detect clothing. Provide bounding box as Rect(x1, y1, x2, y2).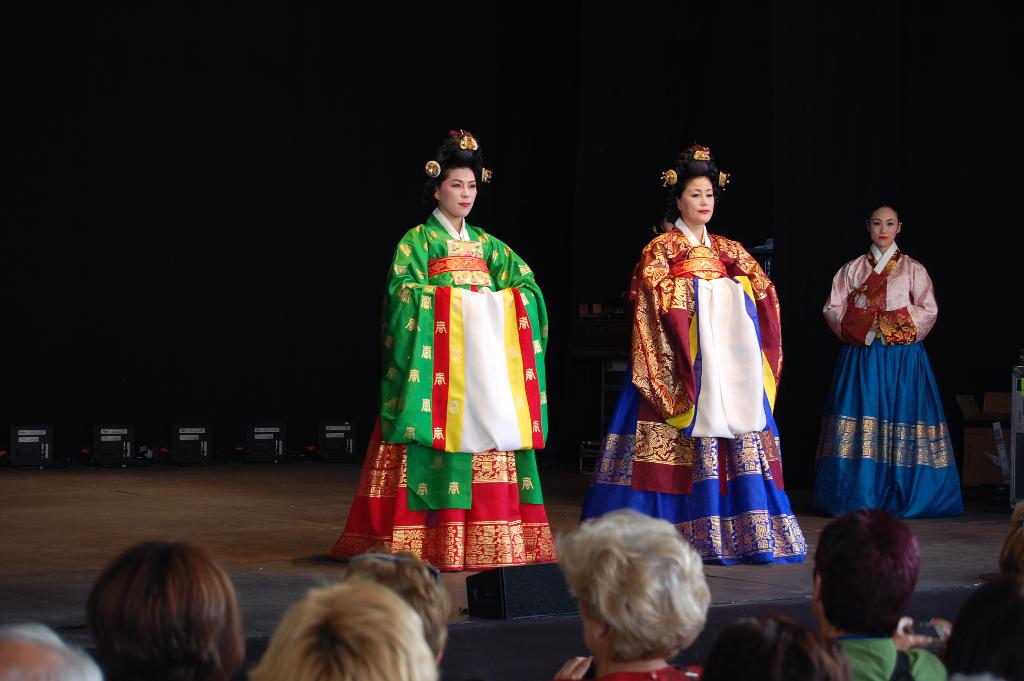
Rect(578, 213, 805, 571).
